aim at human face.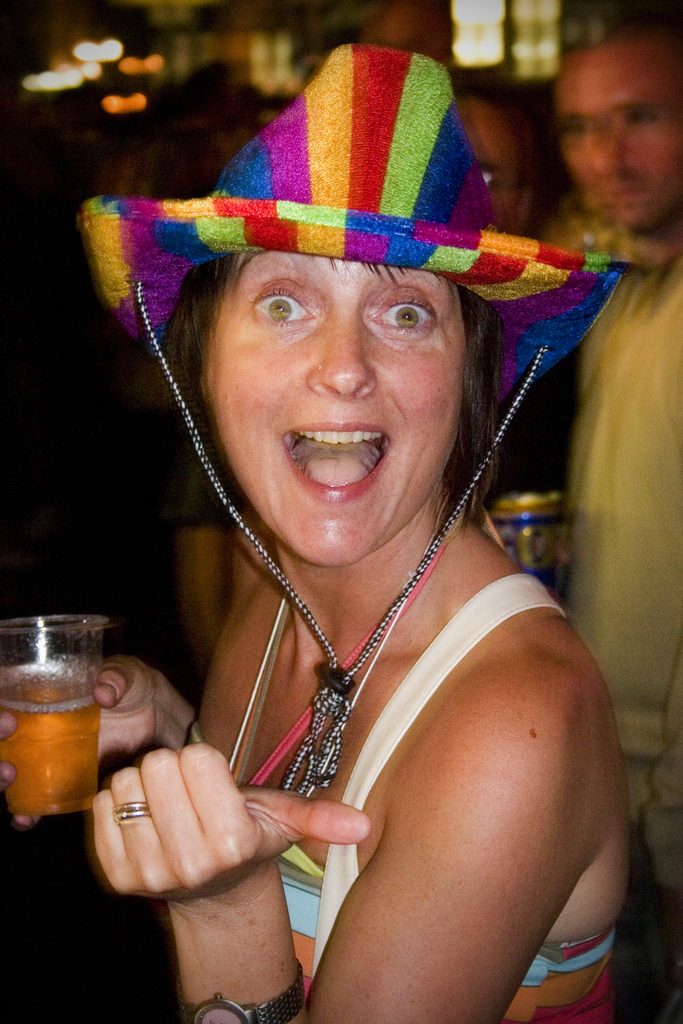
Aimed at <box>201,255,468,566</box>.
